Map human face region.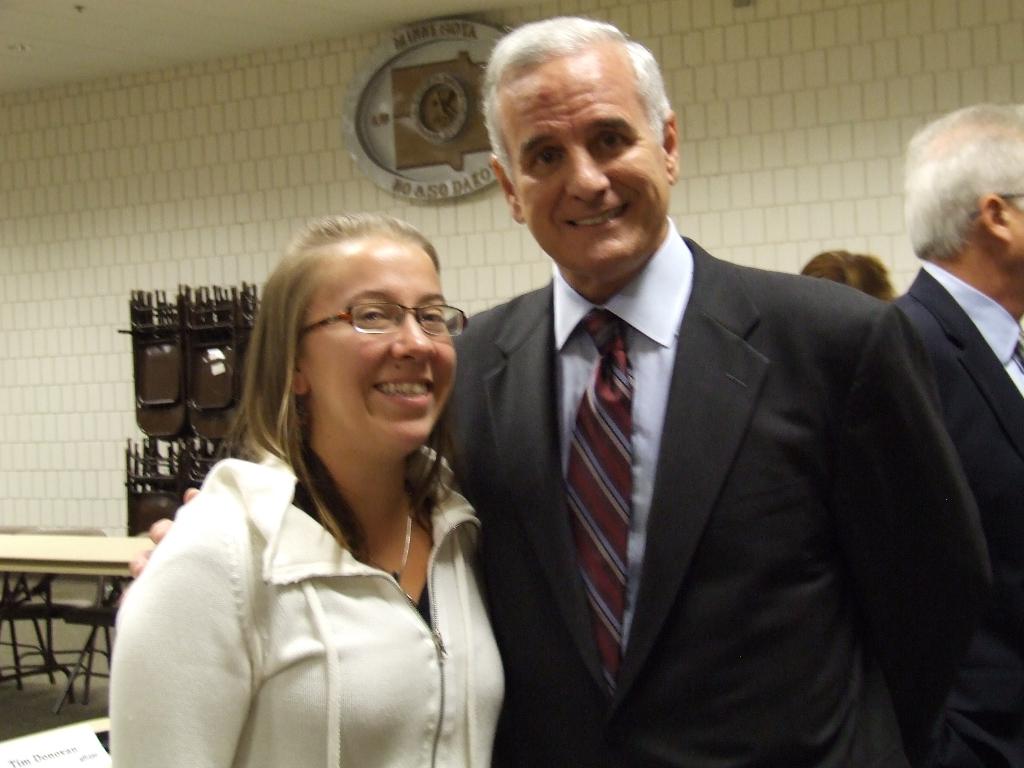
Mapped to <box>297,241,457,447</box>.
